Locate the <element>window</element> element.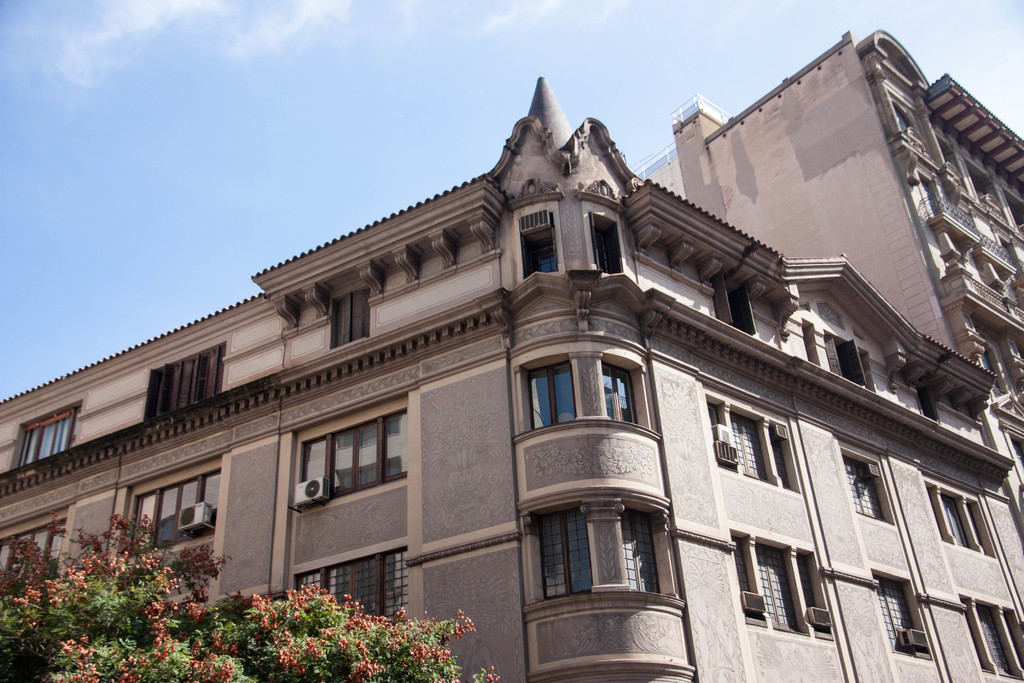
Element bbox: 524 212 556 273.
